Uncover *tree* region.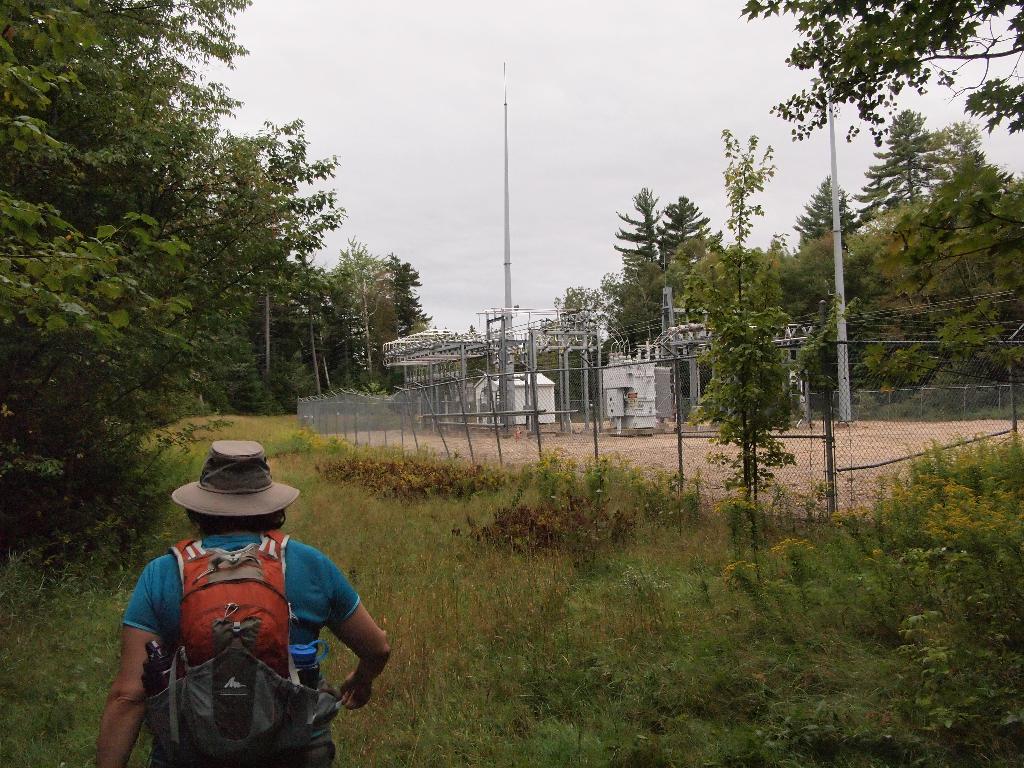
Uncovered: detection(739, 0, 1023, 148).
